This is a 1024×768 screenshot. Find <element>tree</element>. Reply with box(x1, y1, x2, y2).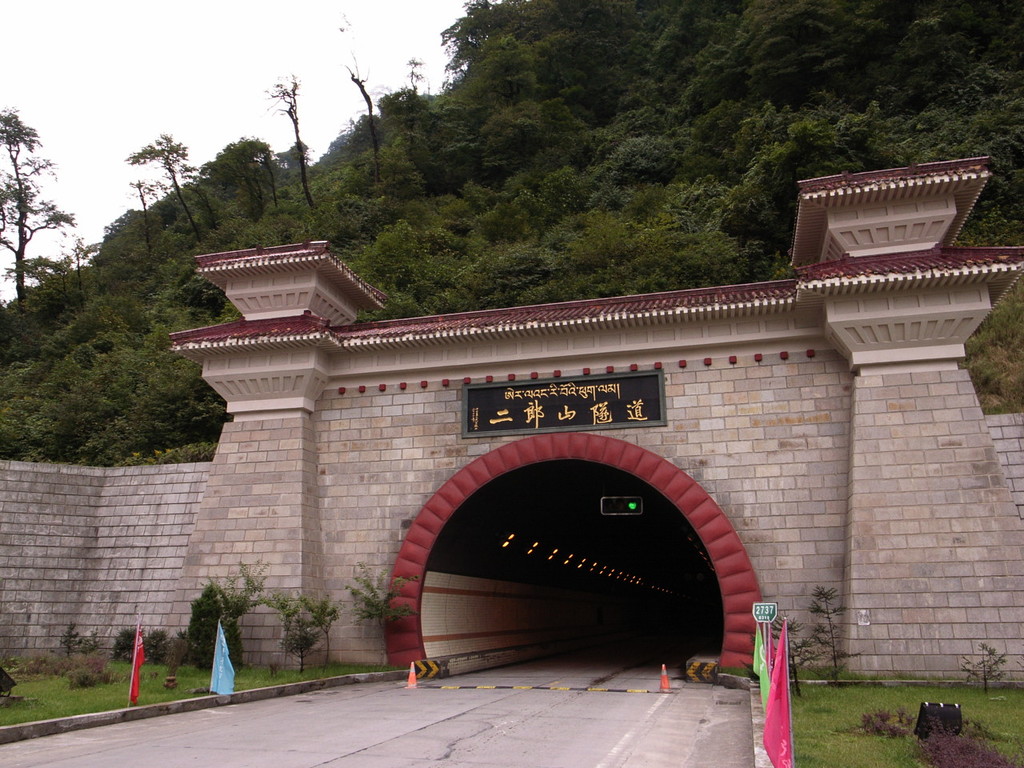
box(268, 70, 316, 210).
